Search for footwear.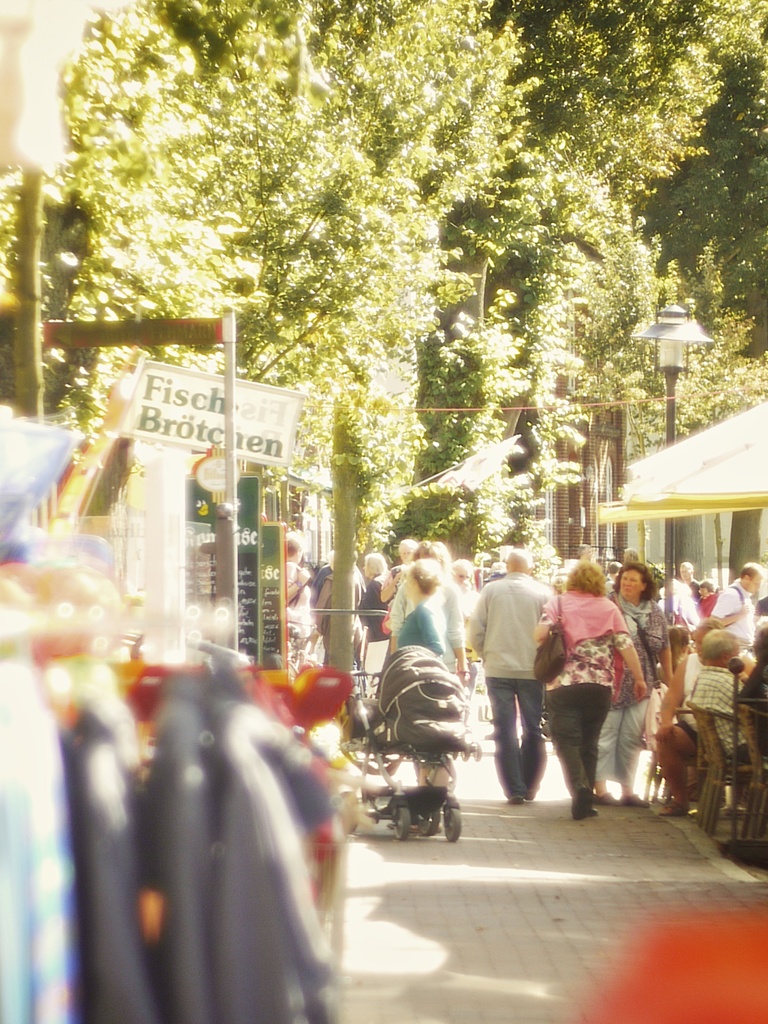
Found at box(571, 790, 589, 827).
